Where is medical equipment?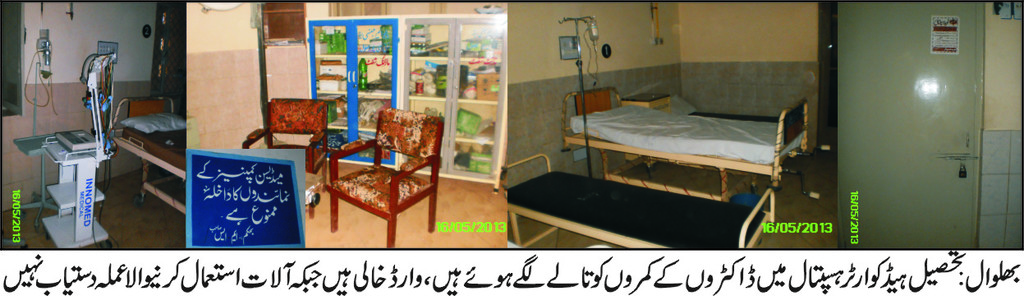
22,26,55,229.
